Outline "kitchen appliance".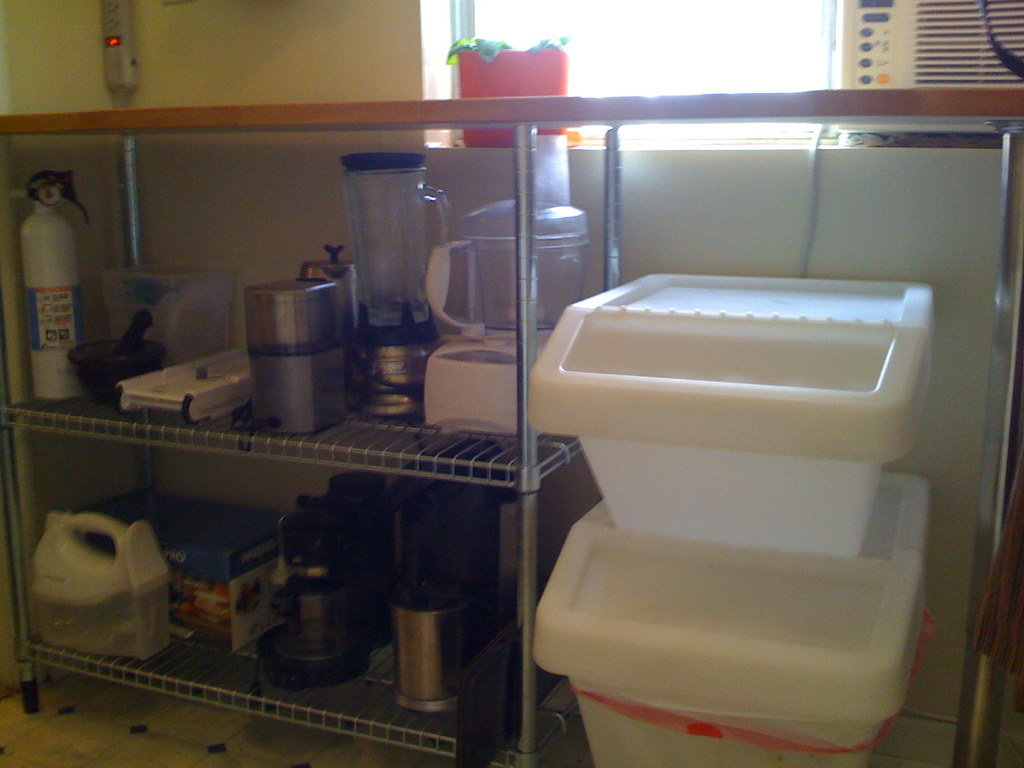
Outline: select_region(86, 138, 729, 767).
